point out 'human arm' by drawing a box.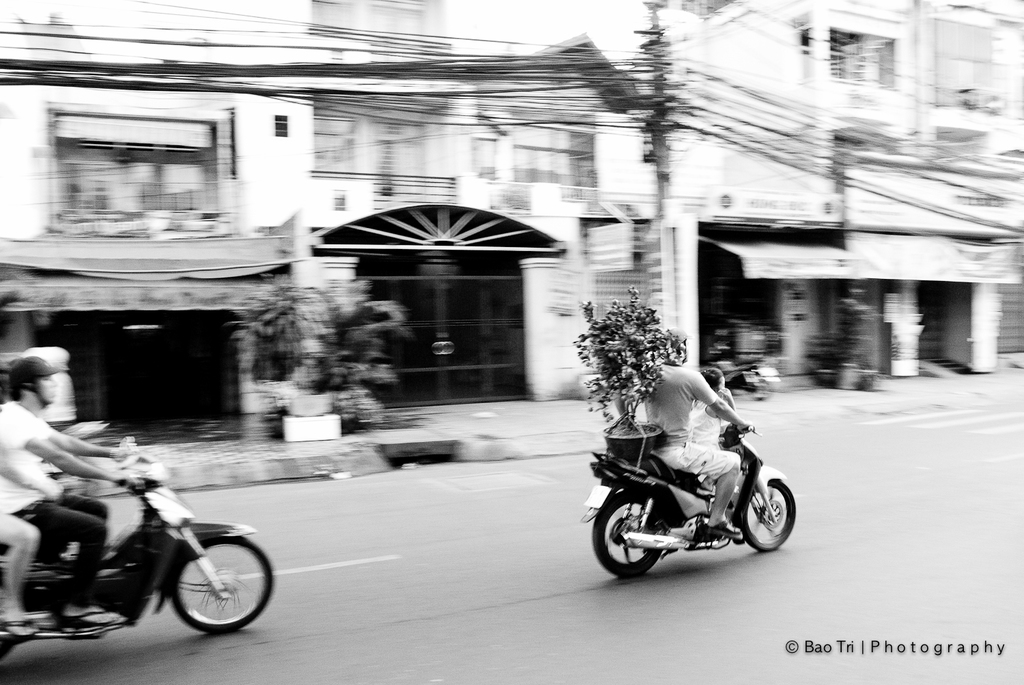
{"left": 717, "top": 385, "right": 739, "bottom": 410}.
